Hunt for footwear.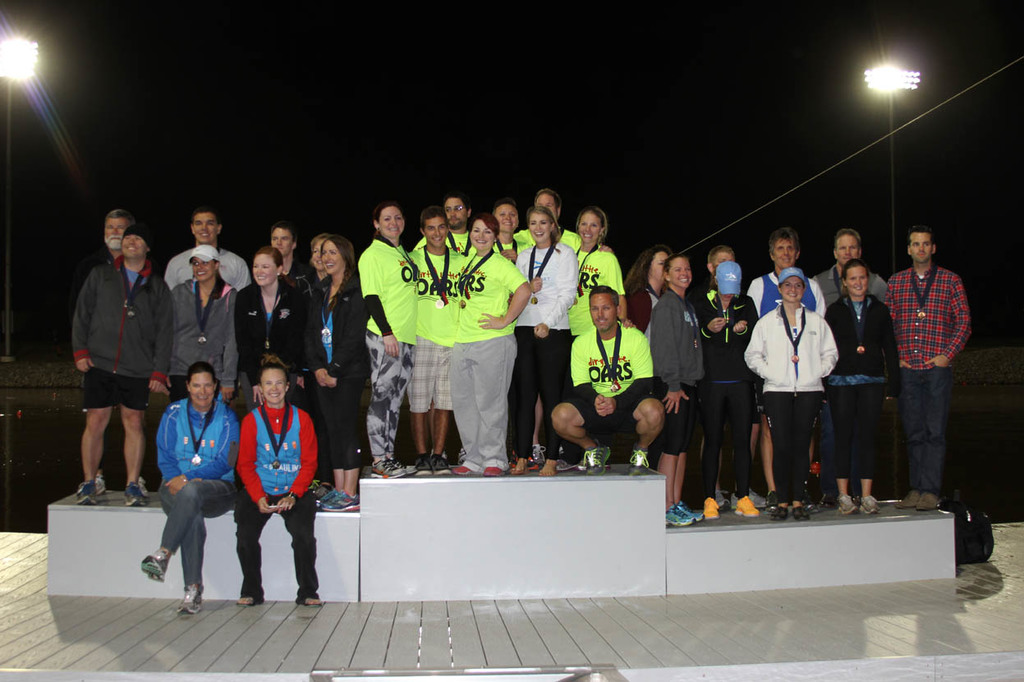
Hunted down at (678, 502, 701, 524).
